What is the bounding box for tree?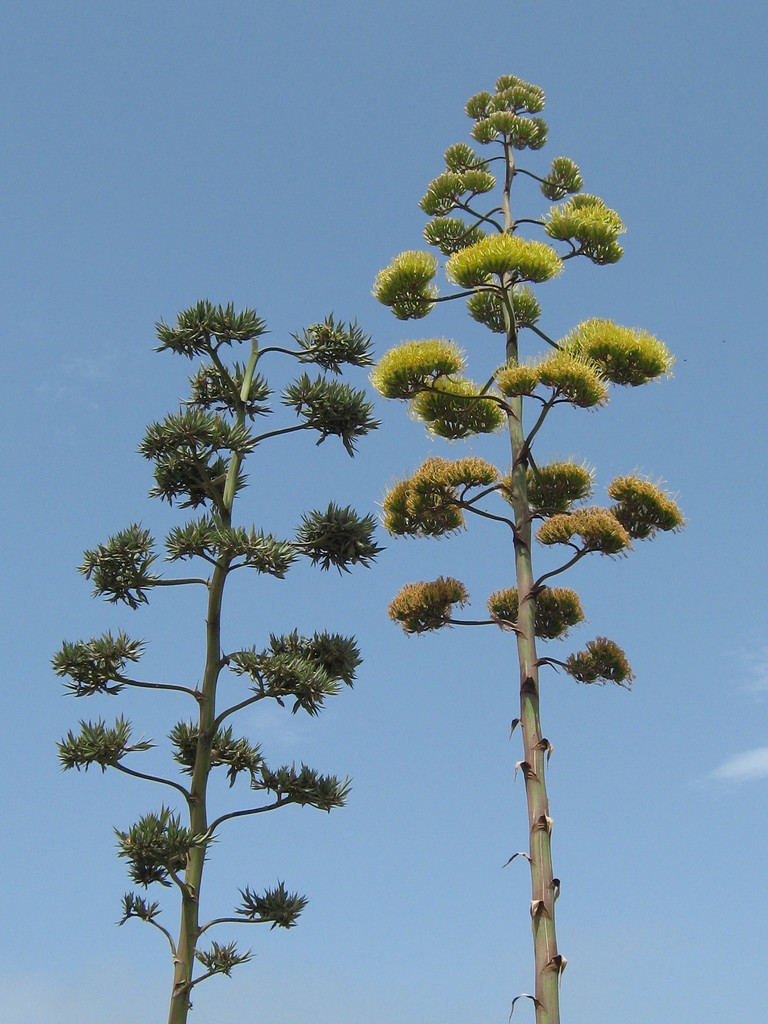
bbox=(366, 67, 686, 1023).
